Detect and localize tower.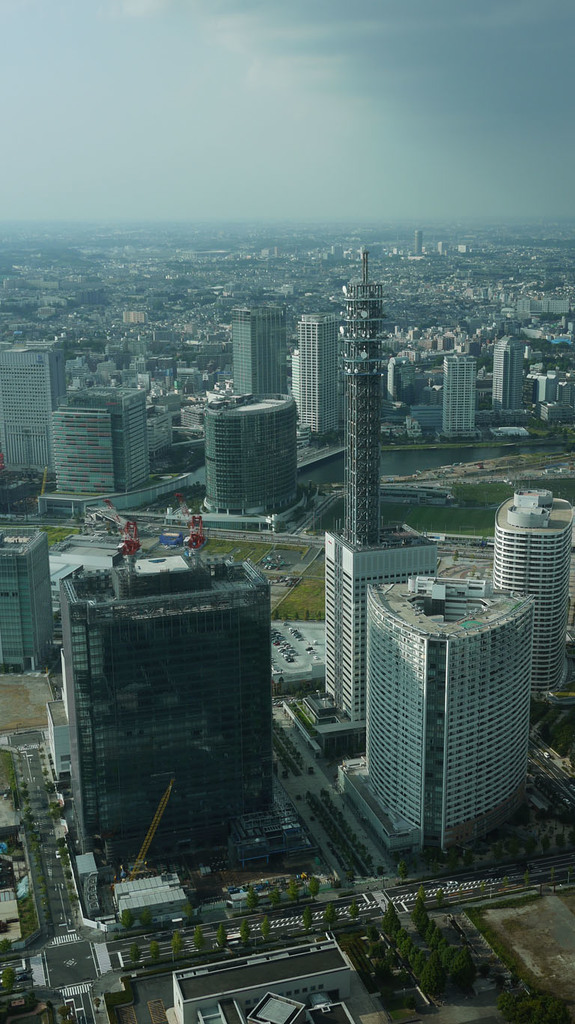
Localized at [297,314,343,447].
